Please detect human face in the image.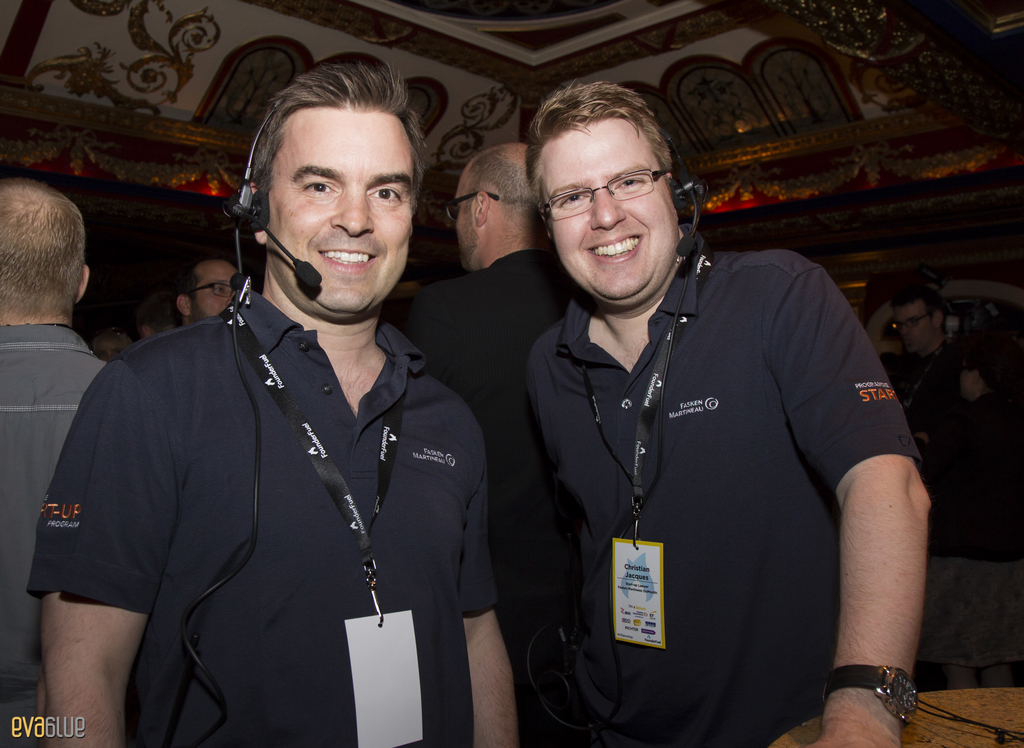
box(892, 301, 934, 358).
